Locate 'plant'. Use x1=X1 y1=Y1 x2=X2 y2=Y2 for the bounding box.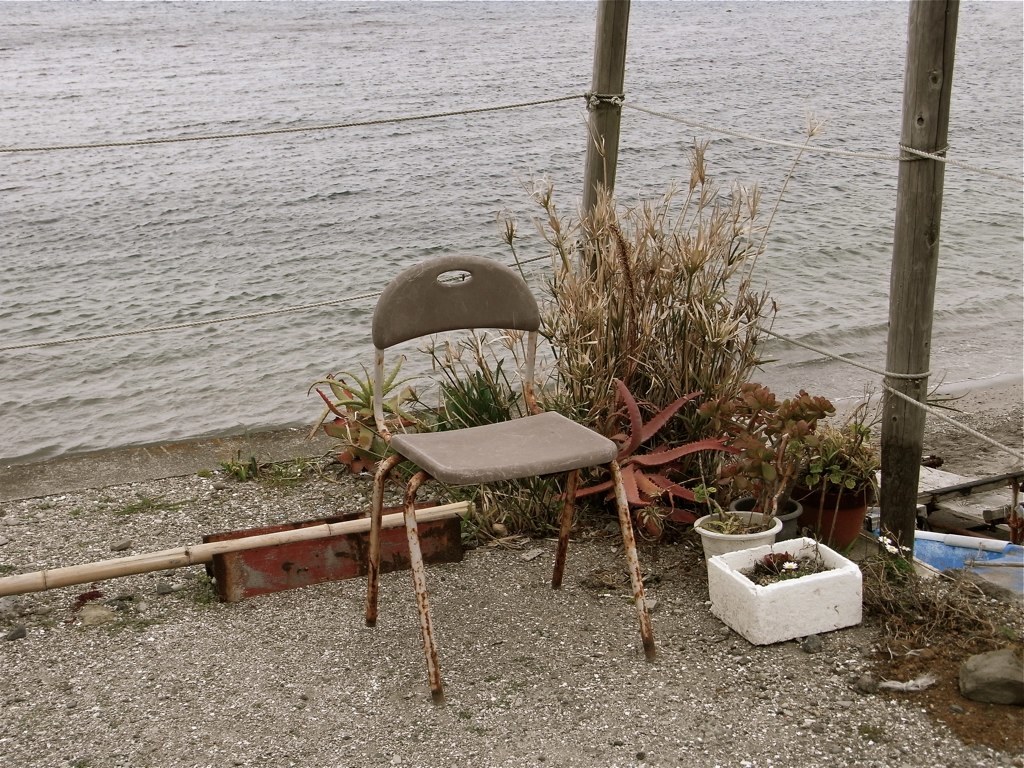
x1=401 y1=327 x2=529 y2=428.
